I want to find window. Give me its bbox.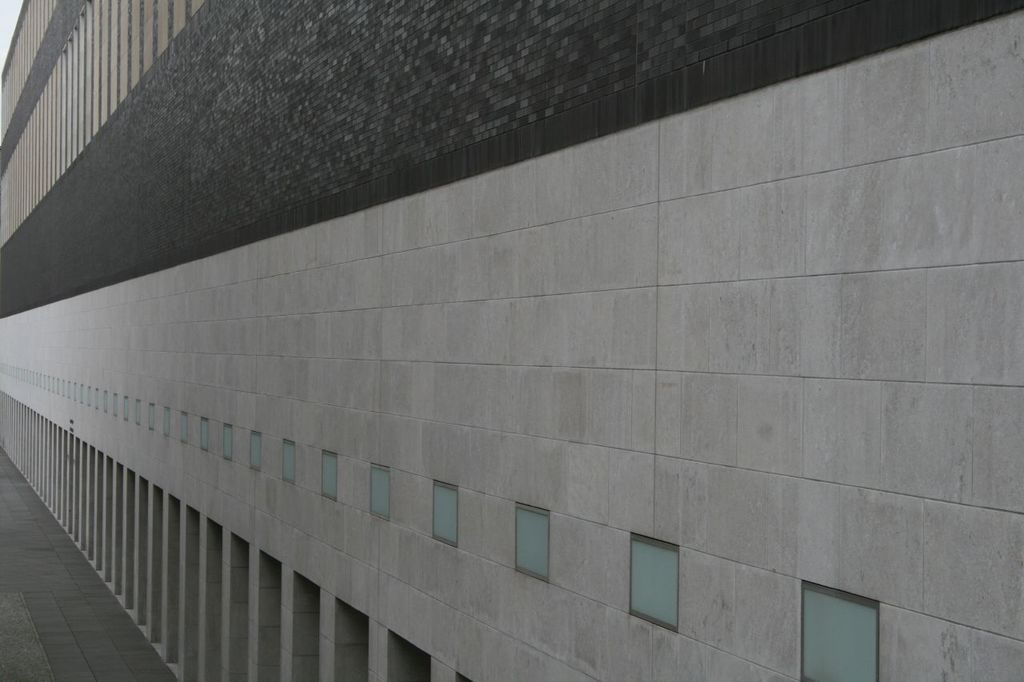
box=[281, 441, 299, 485].
